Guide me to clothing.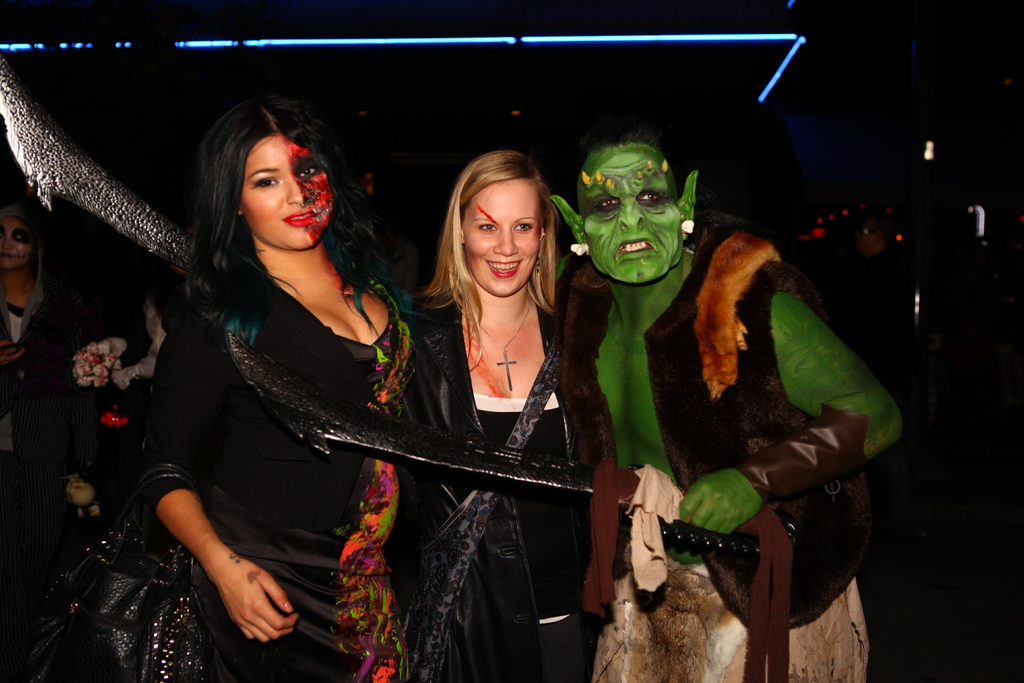
Guidance: 141:178:446:650.
